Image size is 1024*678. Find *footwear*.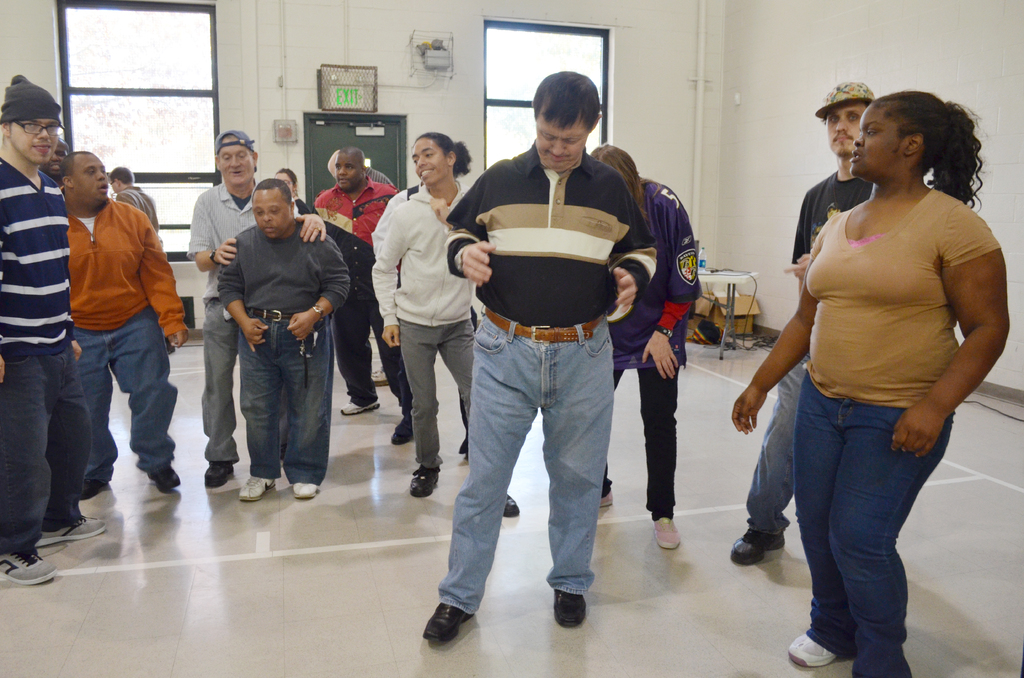
733,533,781,561.
